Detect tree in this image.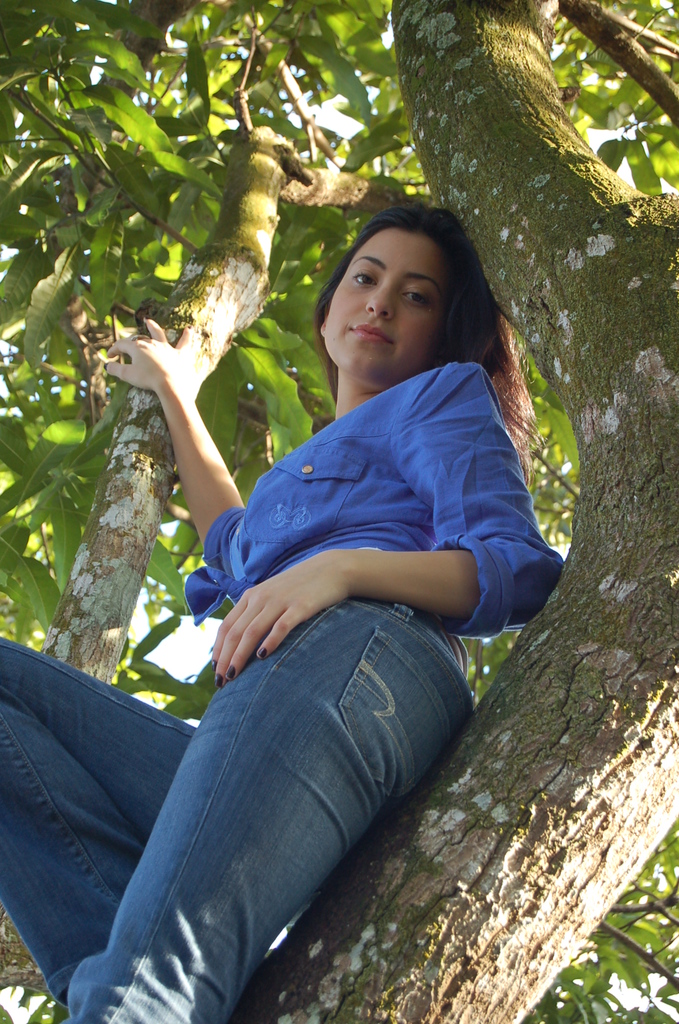
Detection: (left=0, top=0, right=678, bottom=1023).
